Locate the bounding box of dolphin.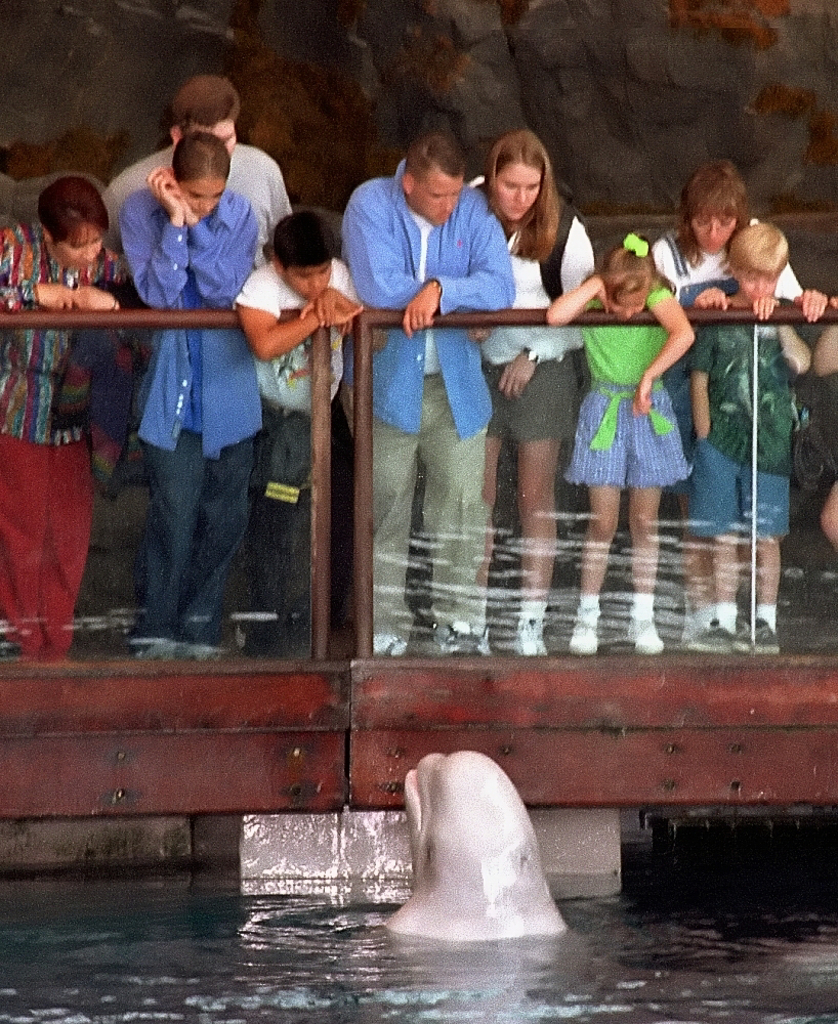
Bounding box: select_region(373, 746, 572, 948).
